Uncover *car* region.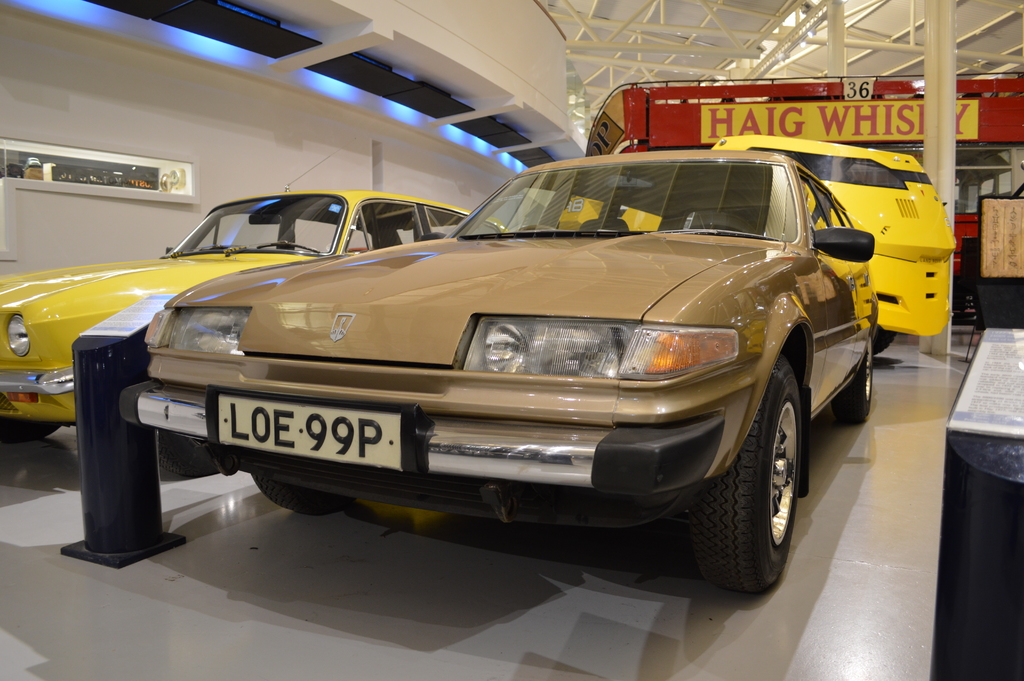
Uncovered: 0, 148, 509, 479.
